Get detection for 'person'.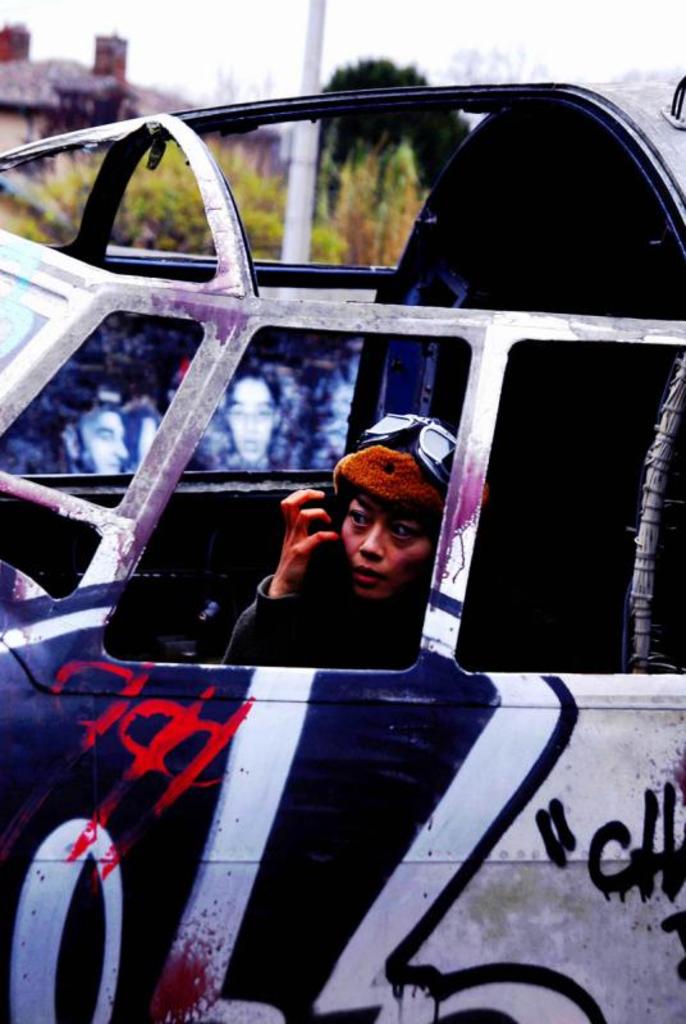
Detection: bbox=[264, 425, 465, 682].
